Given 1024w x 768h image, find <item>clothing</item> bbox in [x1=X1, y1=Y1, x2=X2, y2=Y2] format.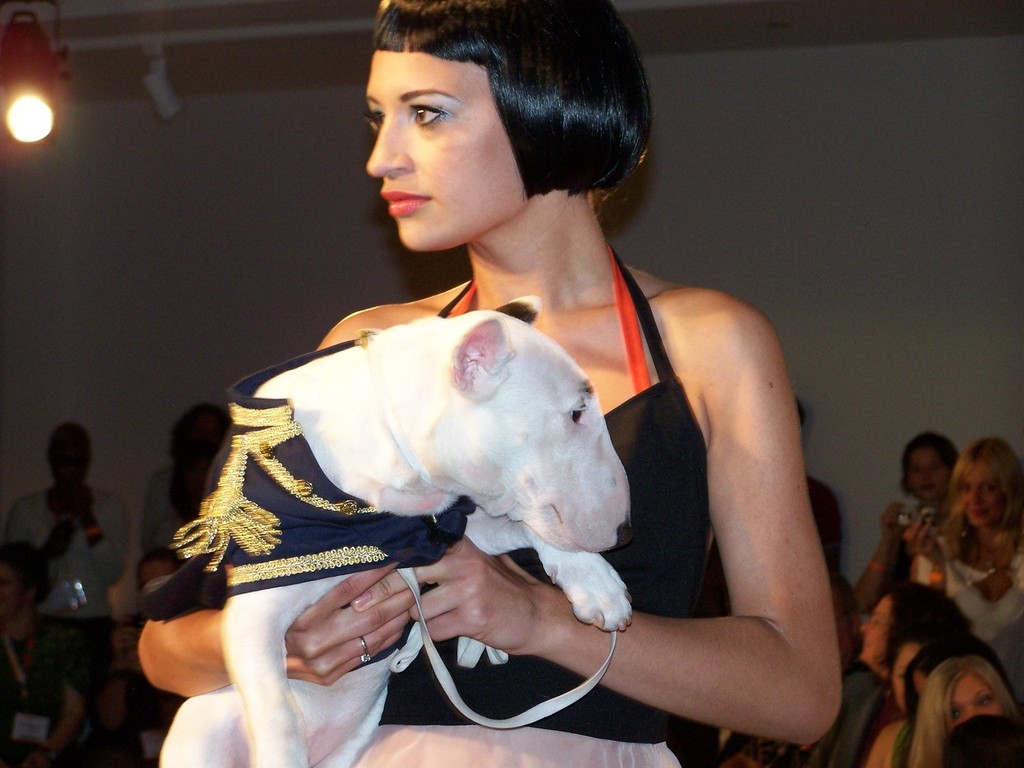
[x1=350, y1=275, x2=702, y2=767].
